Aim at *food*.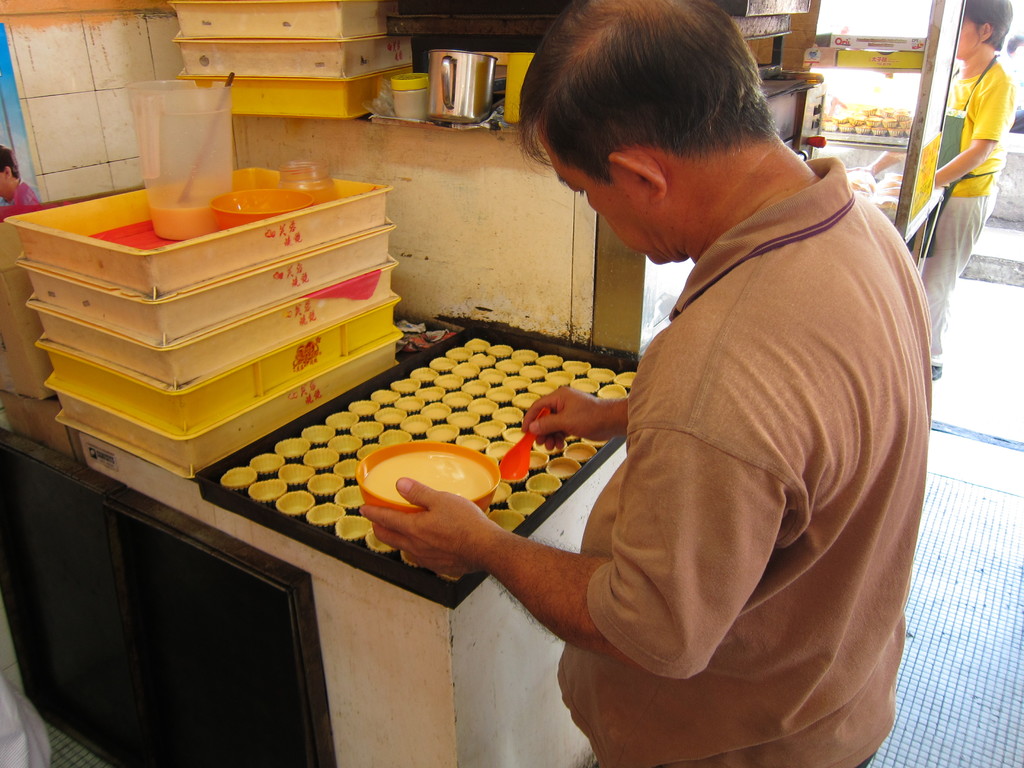
Aimed at 364, 453, 510, 521.
